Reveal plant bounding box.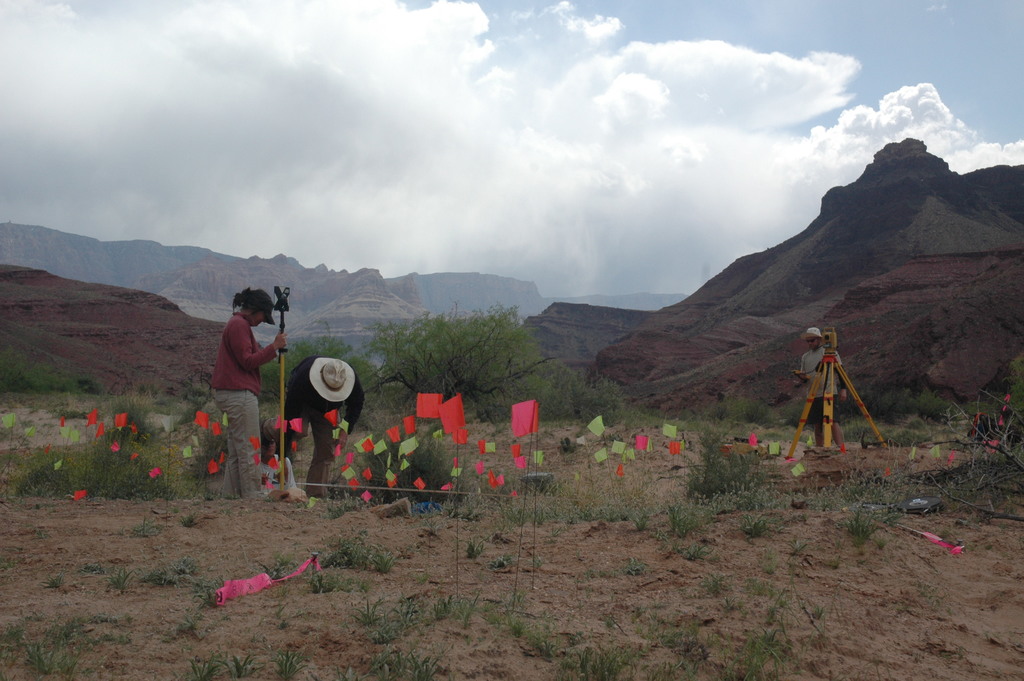
Revealed: (x1=435, y1=593, x2=458, y2=624).
